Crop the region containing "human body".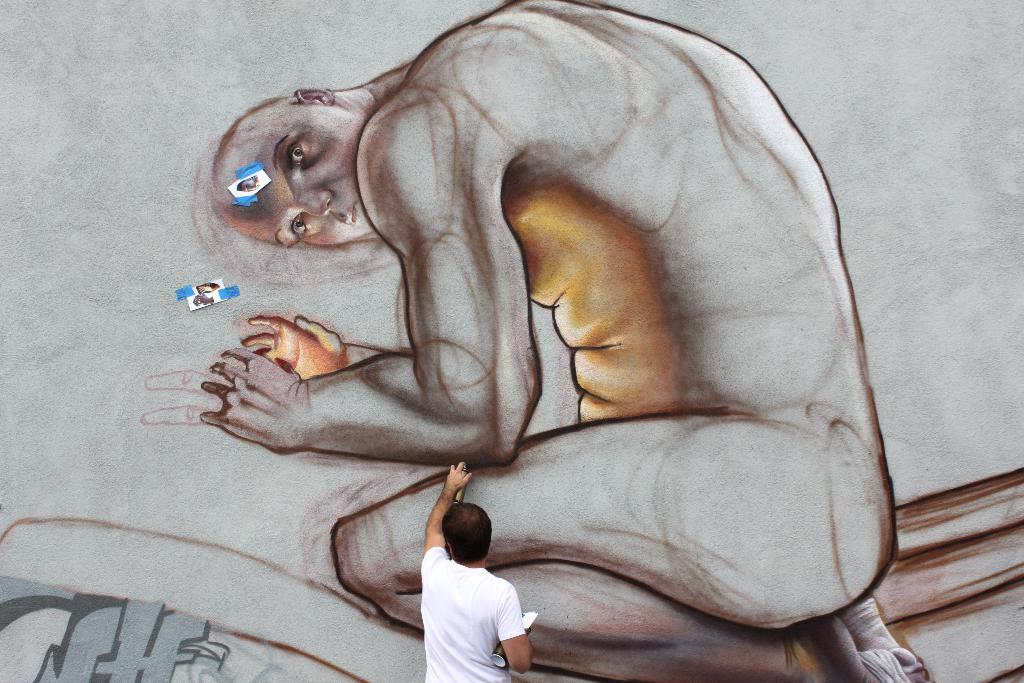
Crop region: 417, 484, 531, 682.
